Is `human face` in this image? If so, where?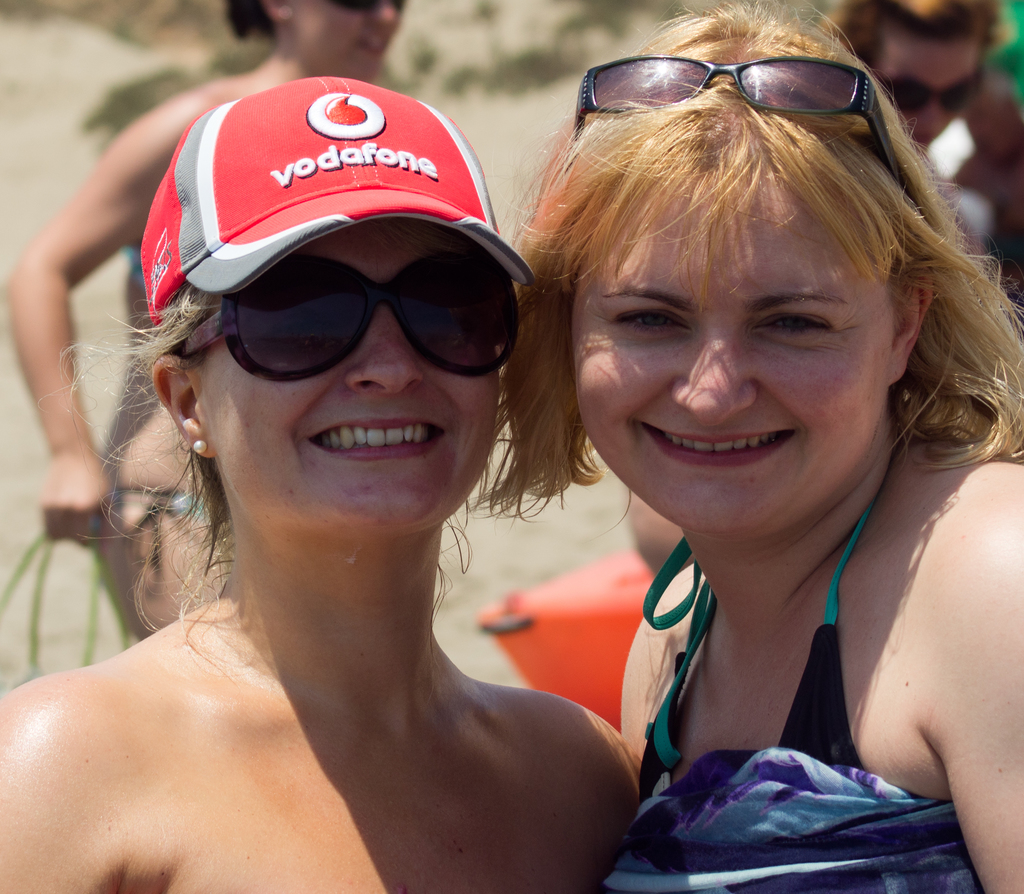
Yes, at bbox(292, 0, 403, 81).
